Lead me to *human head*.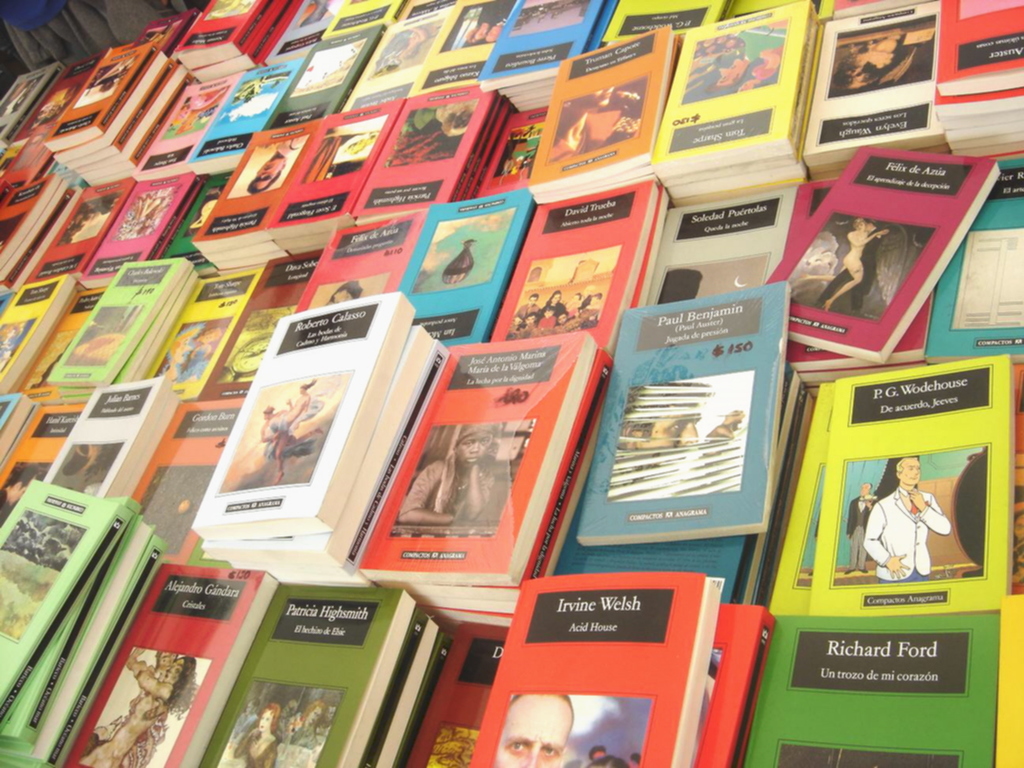
Lead to (left=257, top=702, right=278, bottom=732).
